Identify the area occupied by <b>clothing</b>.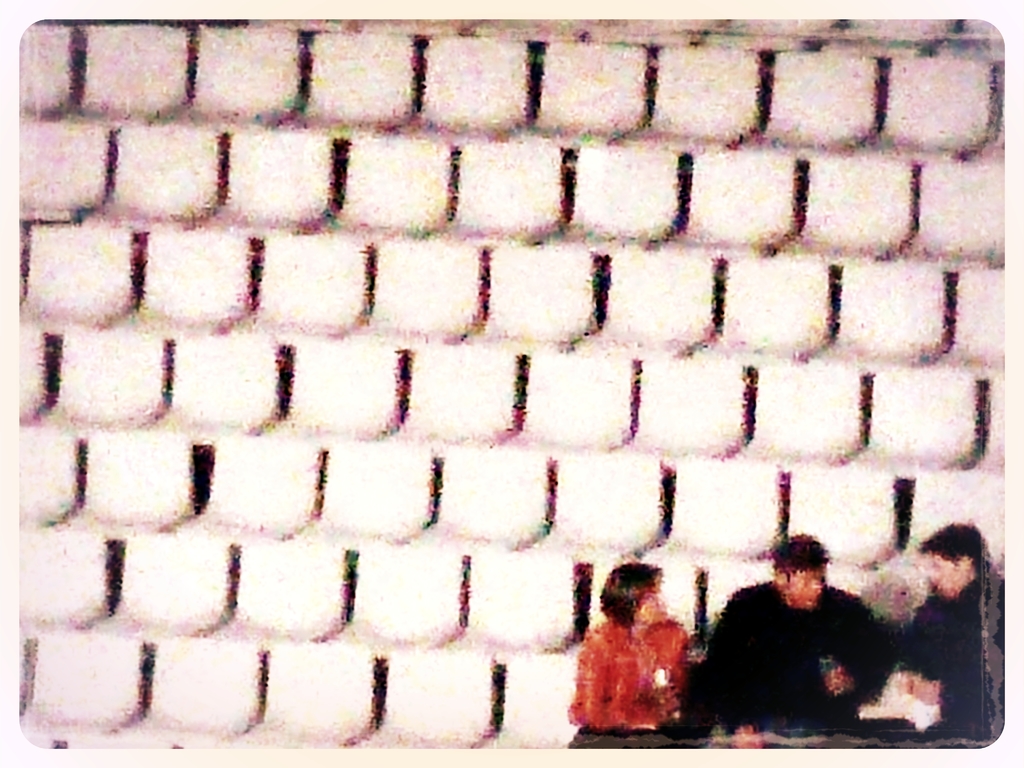
Area: x1=705 y1=582 x2=899 y2=728.
